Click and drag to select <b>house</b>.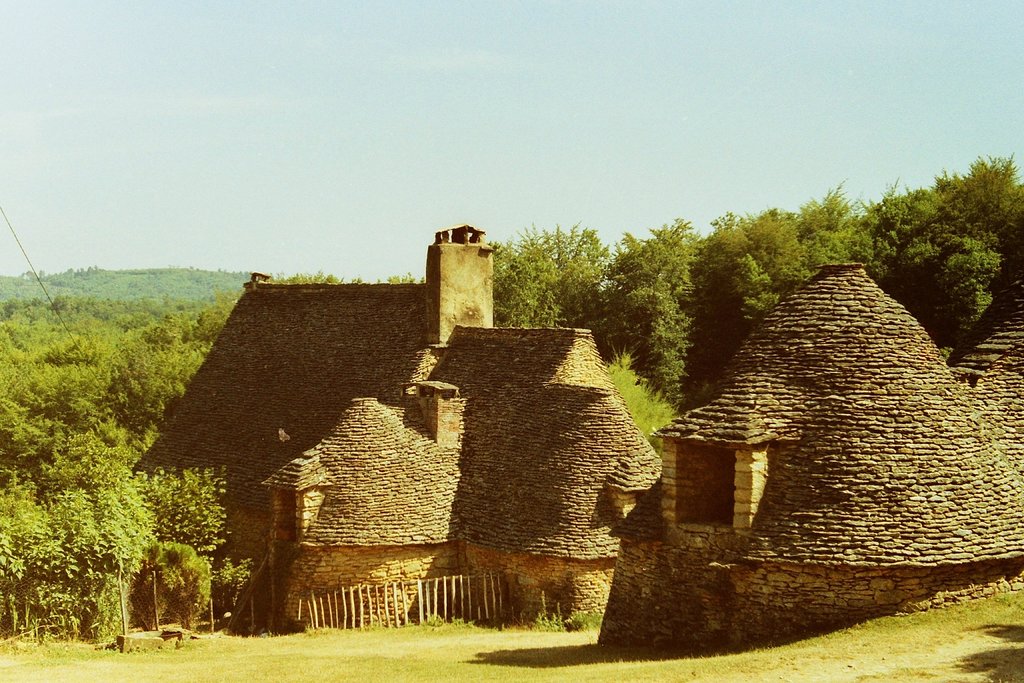
Selection: region(125, 216, 661, 627).
